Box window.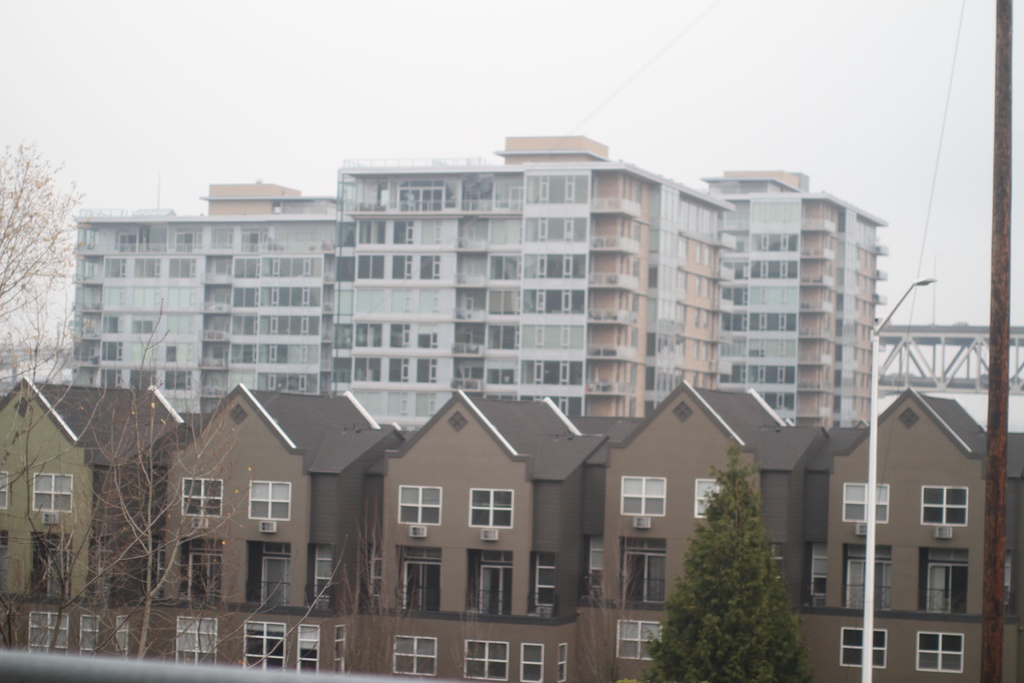
(135, 260, 161, 277).
